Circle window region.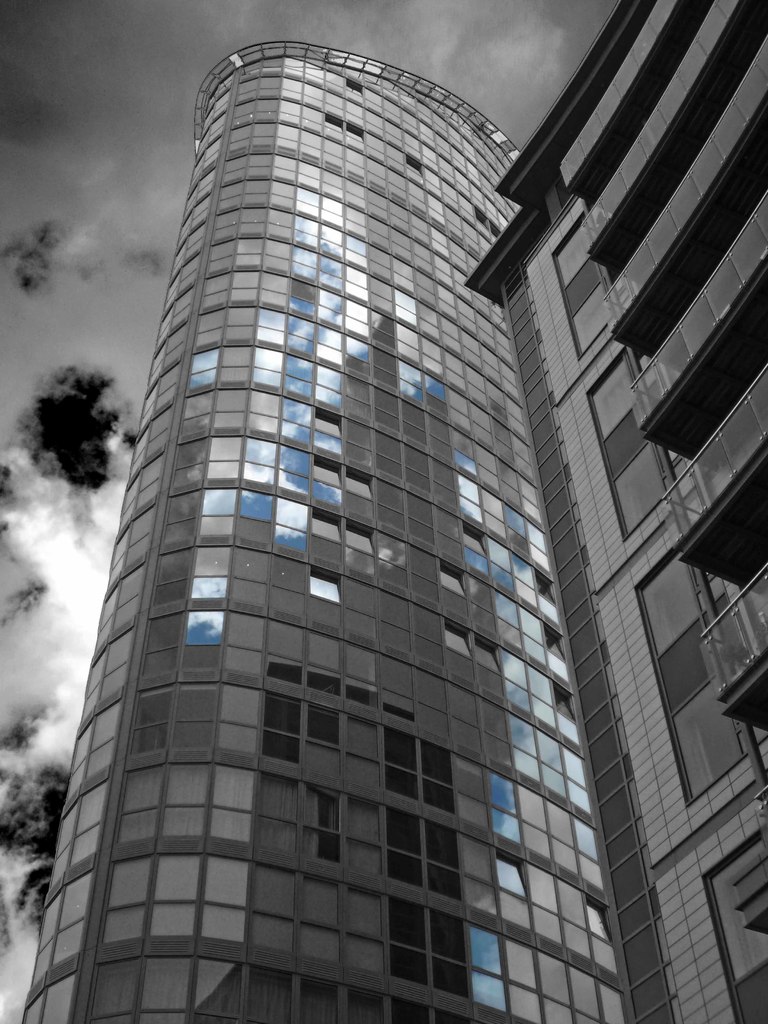
Region: select_region(586, 352, 689, 540).
